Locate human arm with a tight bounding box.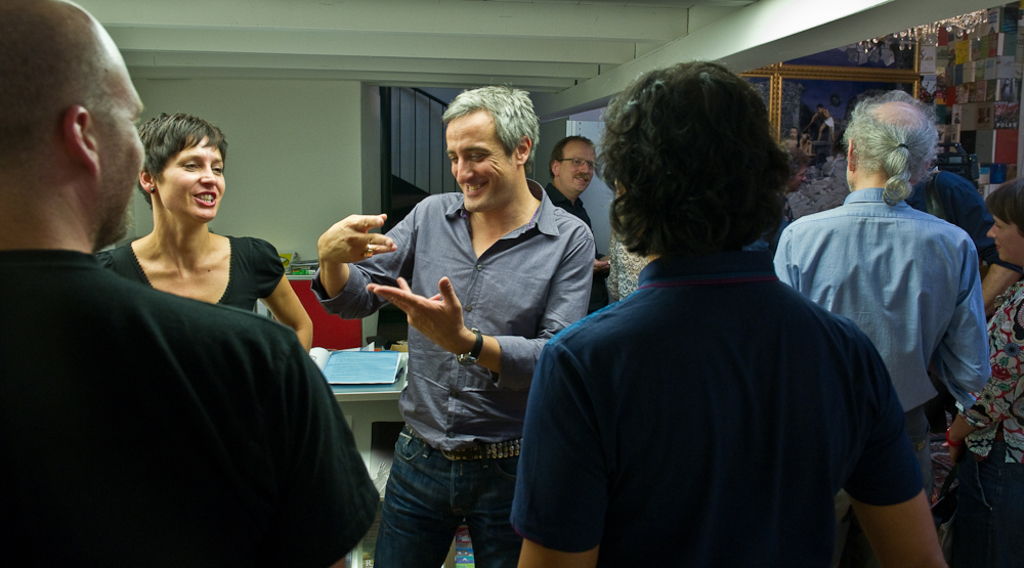
rect(291, 210, 386, 334).
